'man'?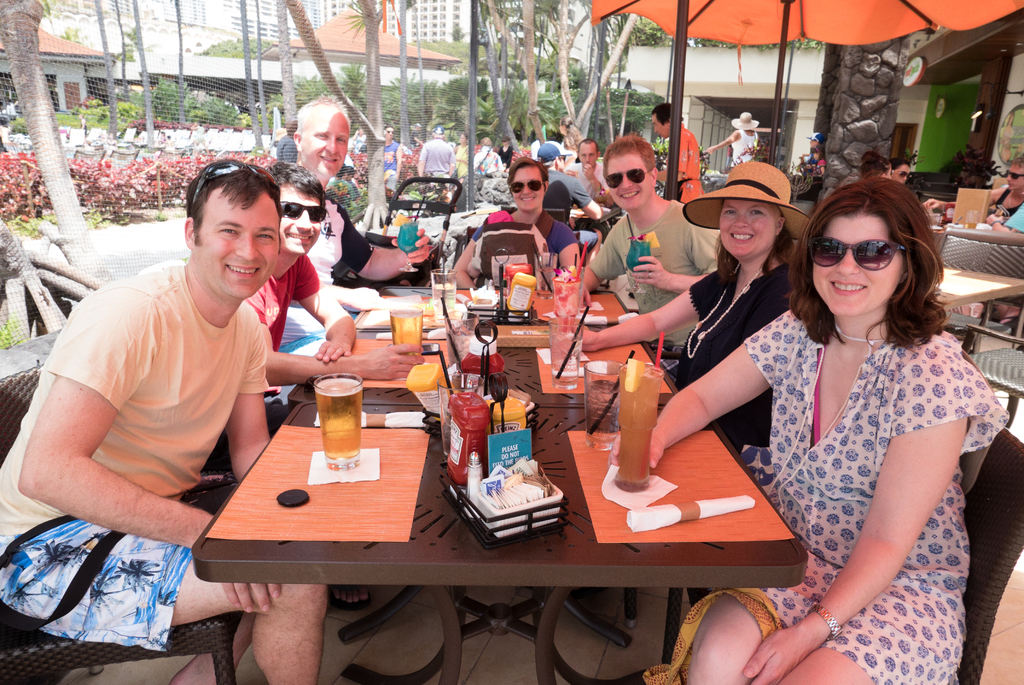
l=383, t=126, r=403, b=194
